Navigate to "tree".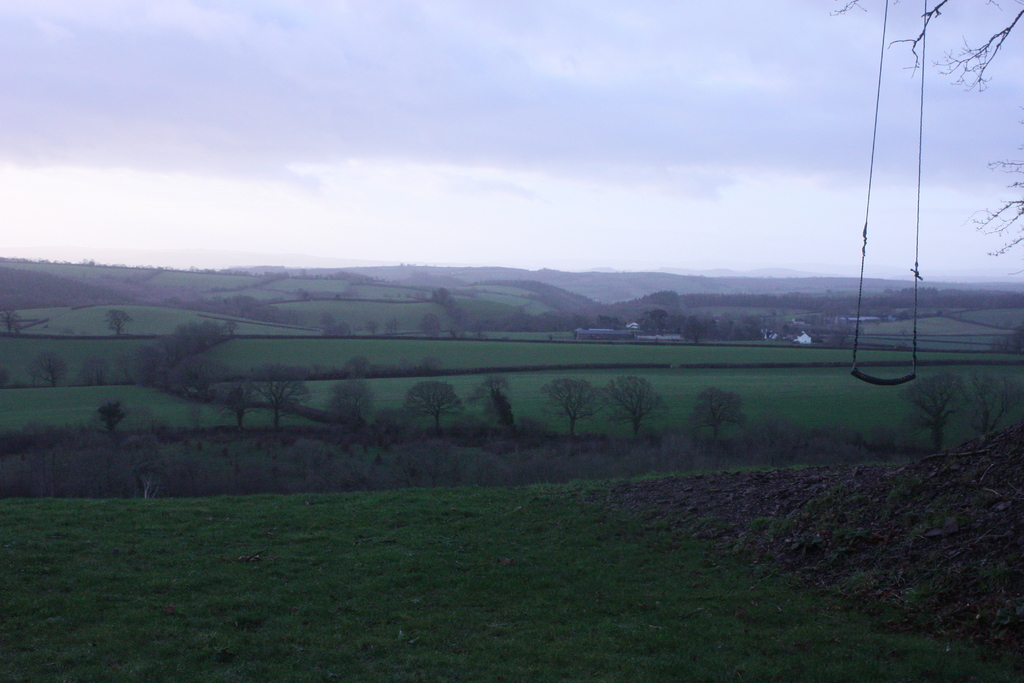
Navigation target: 323:379:376:425.
